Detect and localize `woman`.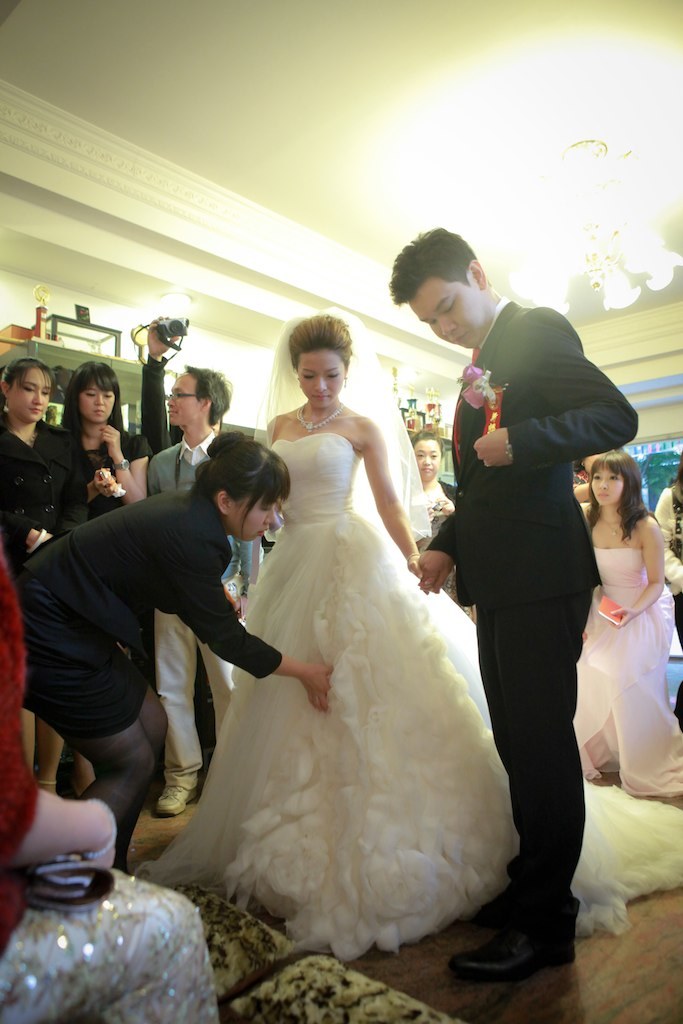
Localized at box=[0, 361, 86, 797].
